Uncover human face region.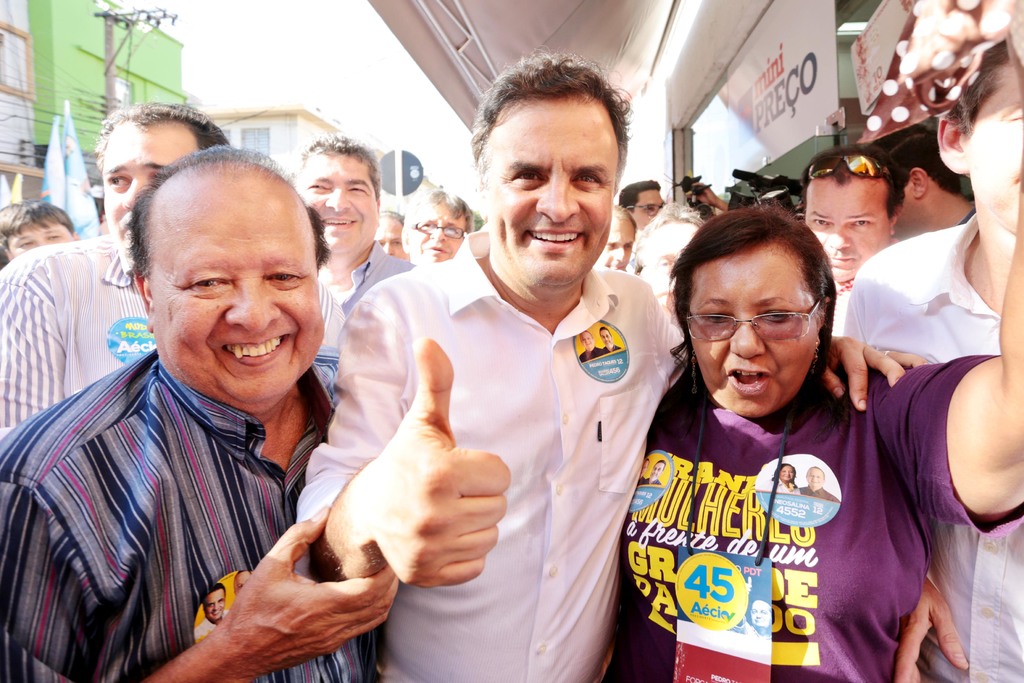
Uncovered: 5 215 75 258.
